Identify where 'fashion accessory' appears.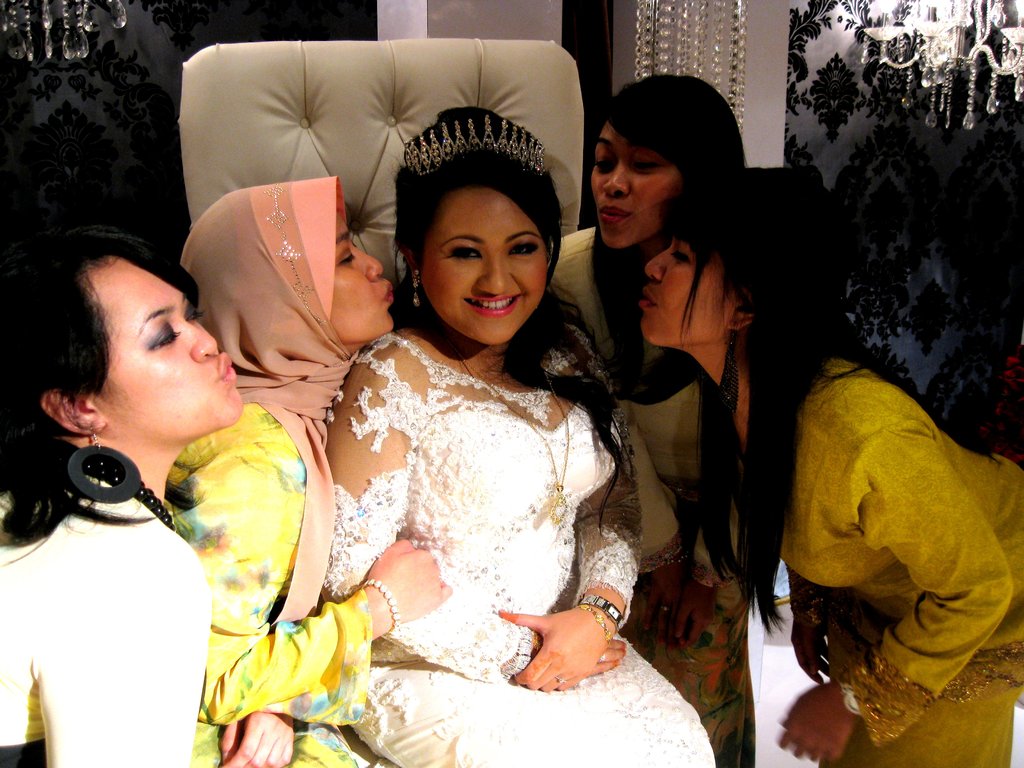
Appears at l=575, t=590, r=624, b=632.
